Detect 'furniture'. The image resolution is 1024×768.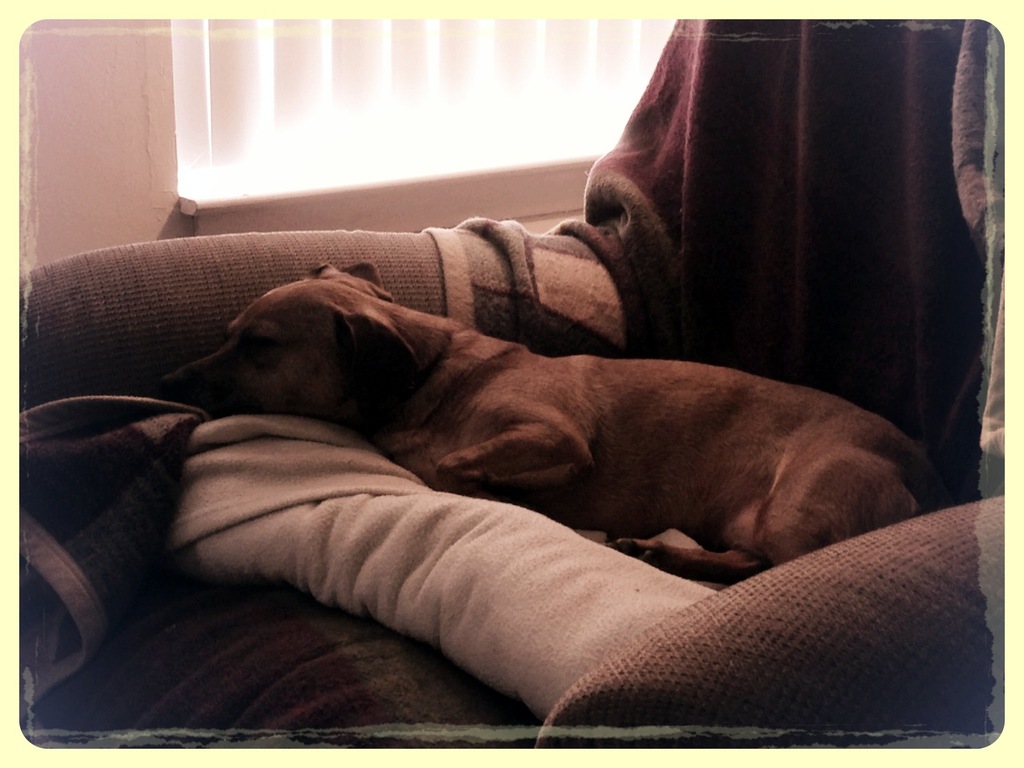
pyautogui.locateOnScreen(19, 21, 1007, 749).
